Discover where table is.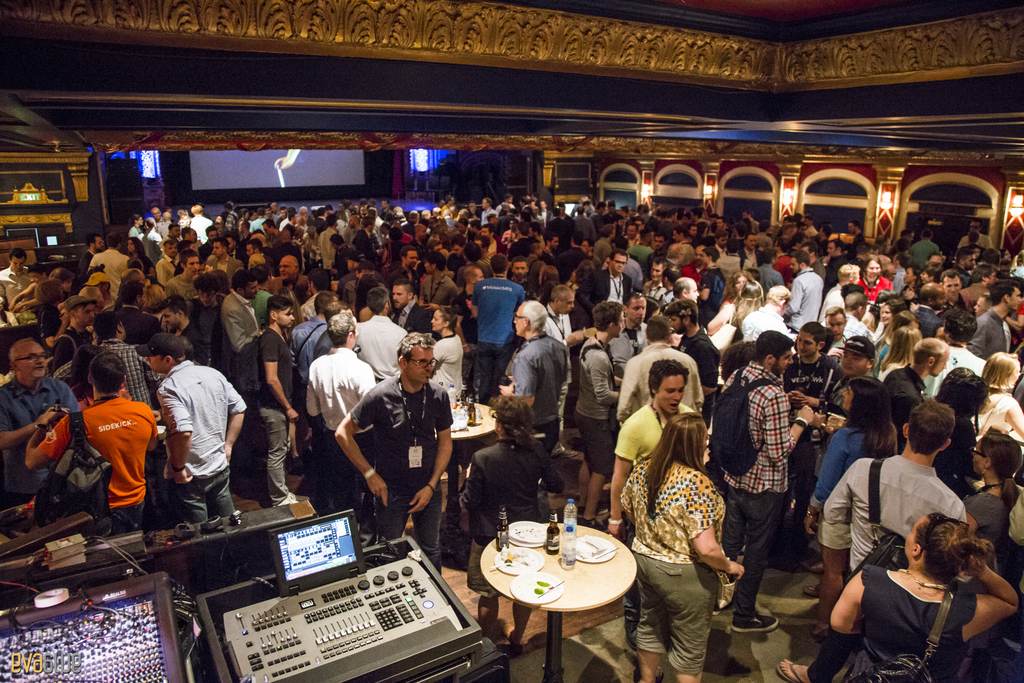
Discovered at BBox(449, 404, 495, 529).
